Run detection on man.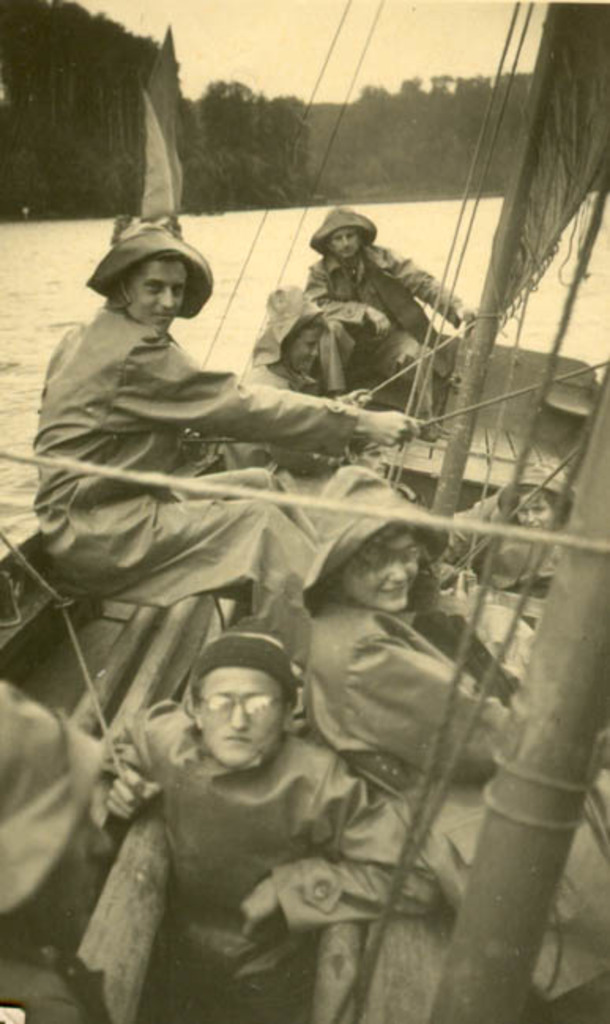
Result: <region>345, 433, 415, 501</region>.
